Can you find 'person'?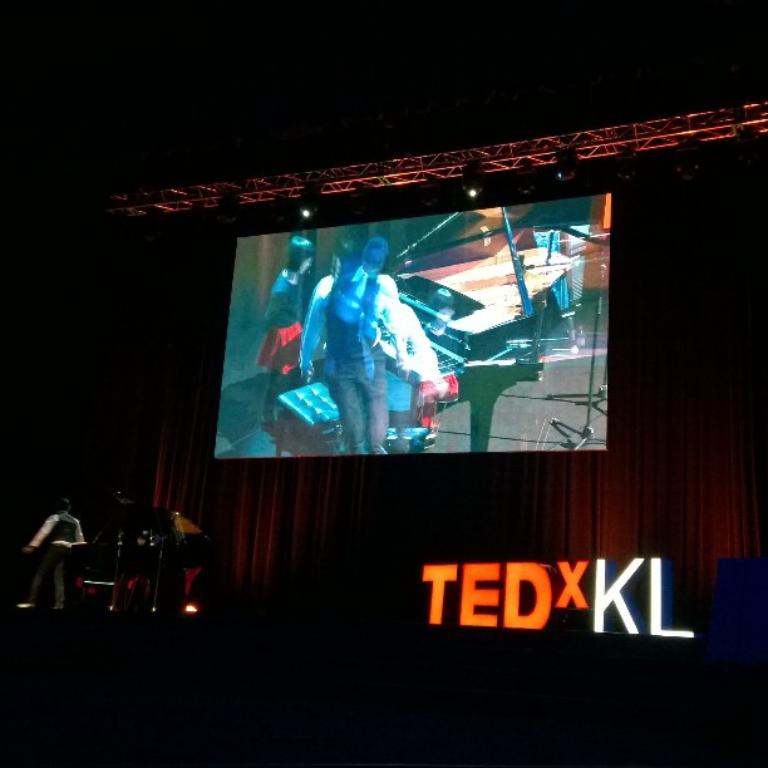
Yes, bounding box: bbox=(24, 499, 89, 612).
